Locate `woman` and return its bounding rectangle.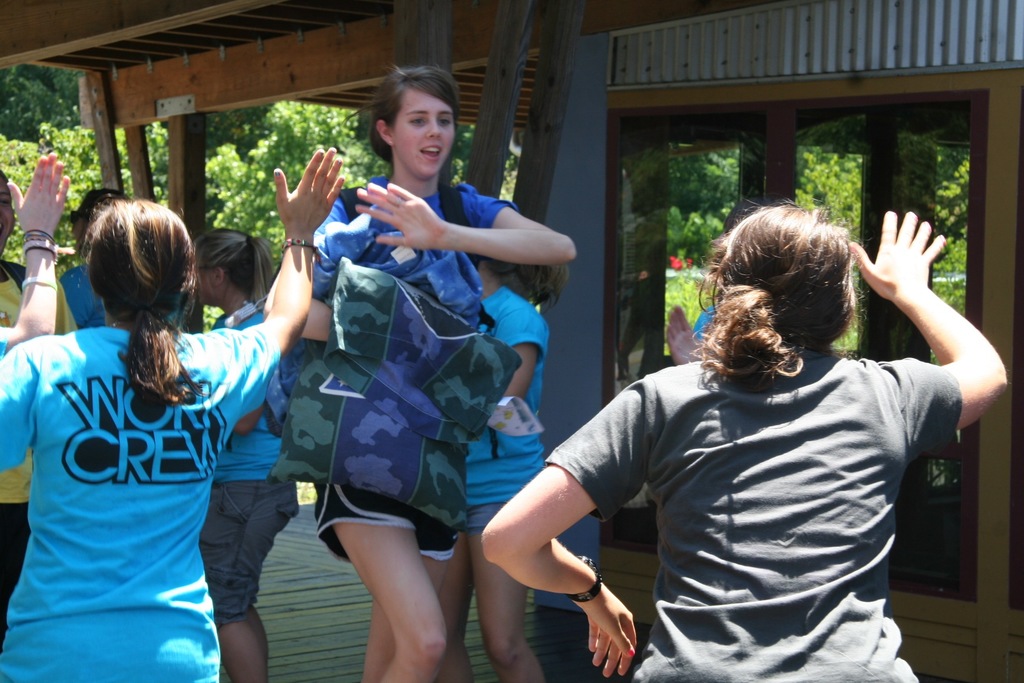
{"left": 440, "top": 261, "right": 565, "bottom": 682}.
